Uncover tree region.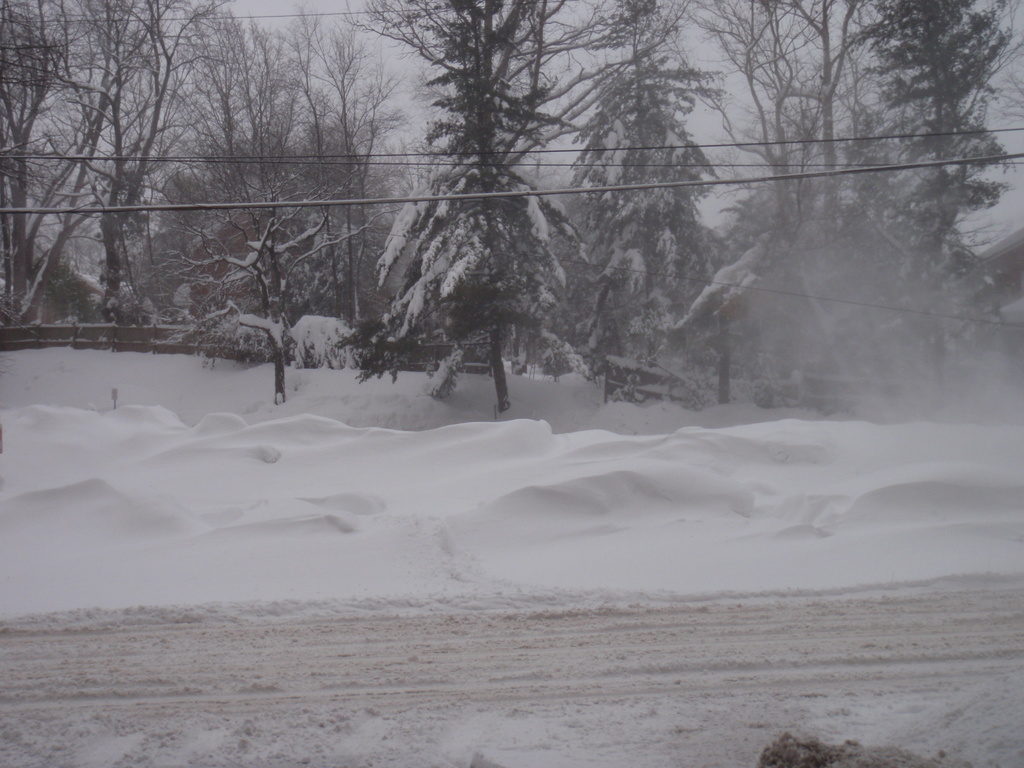
Uncovered: (left=355, top=58, right=618, bottom=414).
